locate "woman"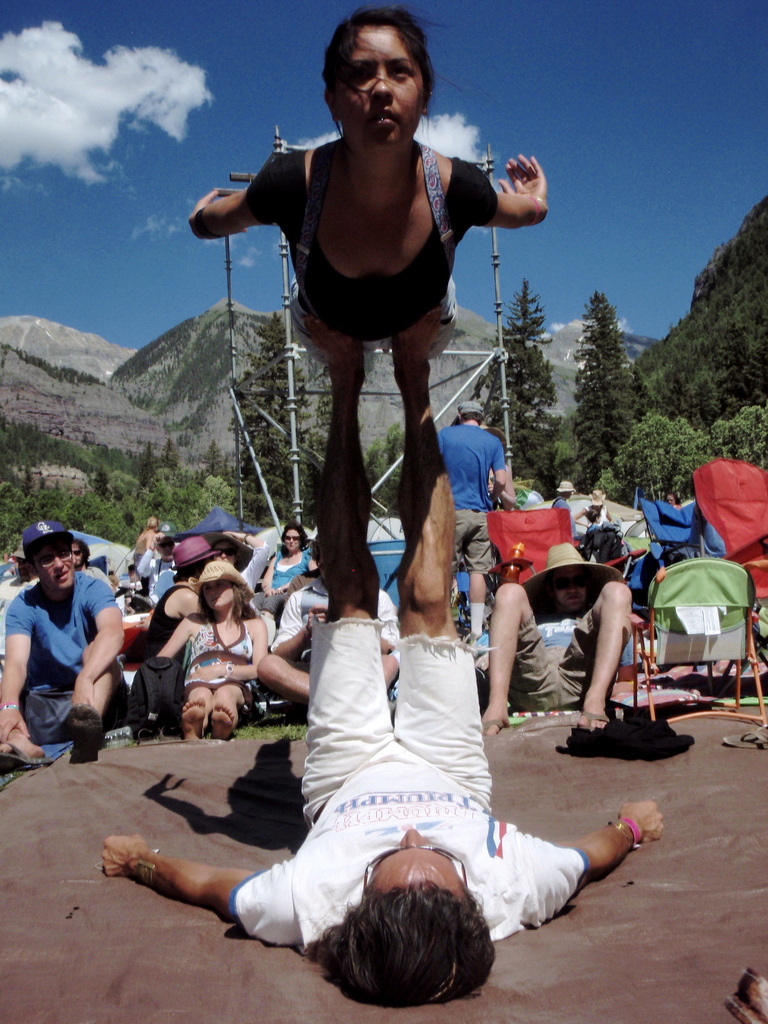
bbox=(663, 491, 679, 509)
